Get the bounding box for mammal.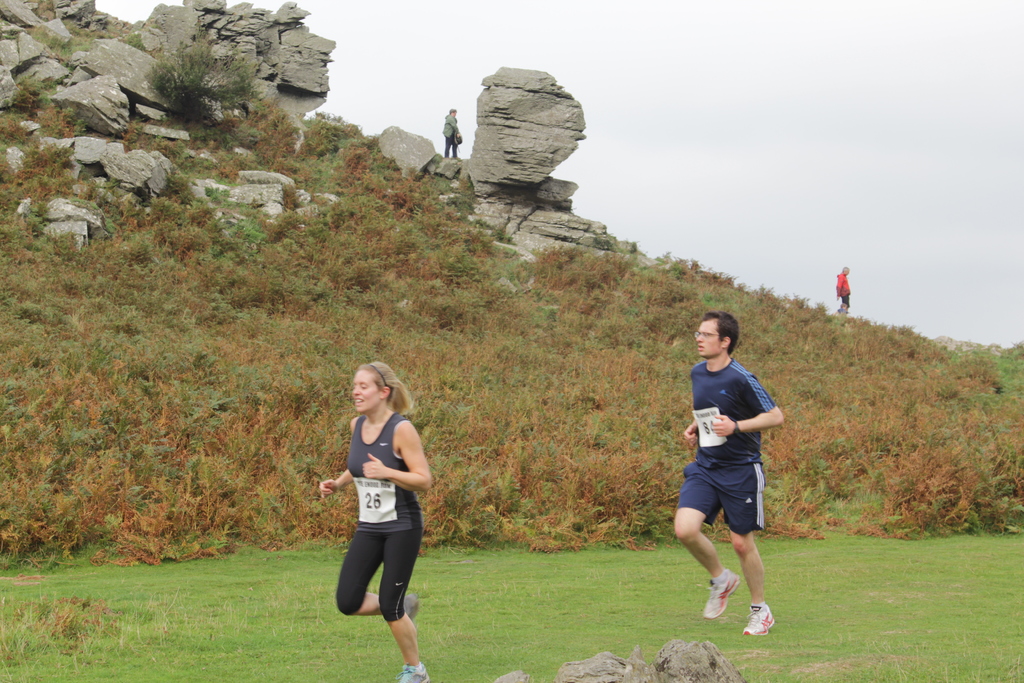
box=[669, 317, 785, 636].
